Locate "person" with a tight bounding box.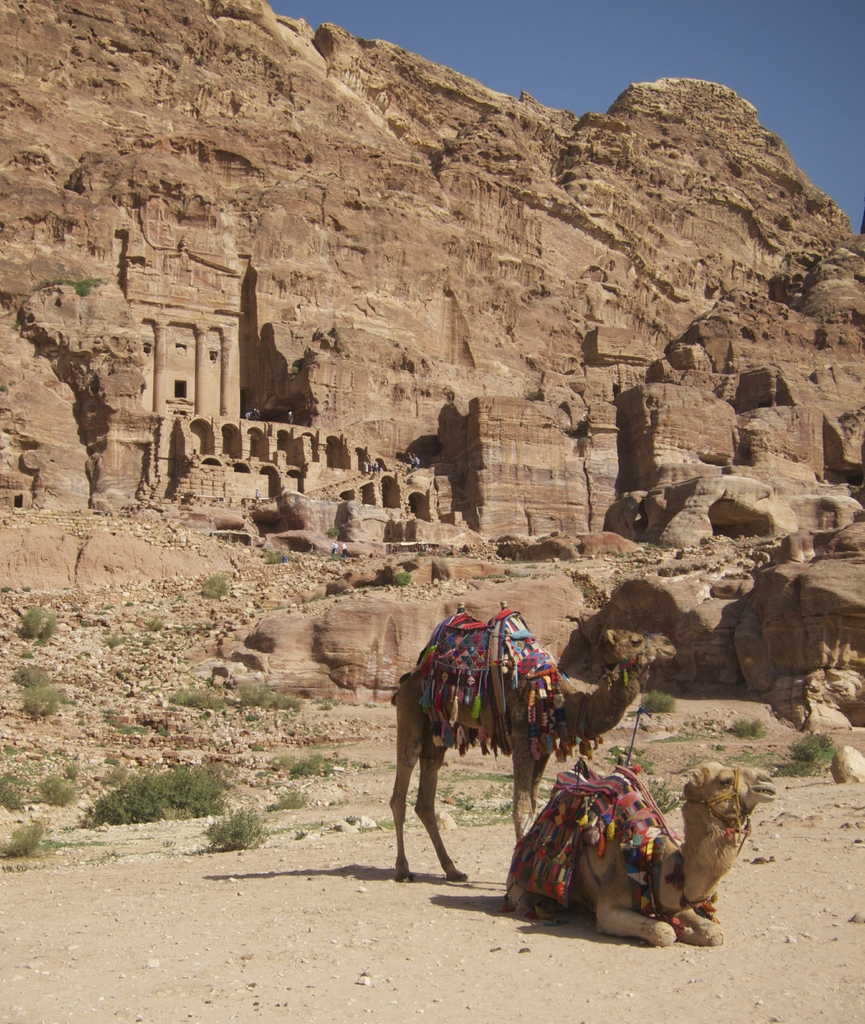
[402, 449, 423, 468].
